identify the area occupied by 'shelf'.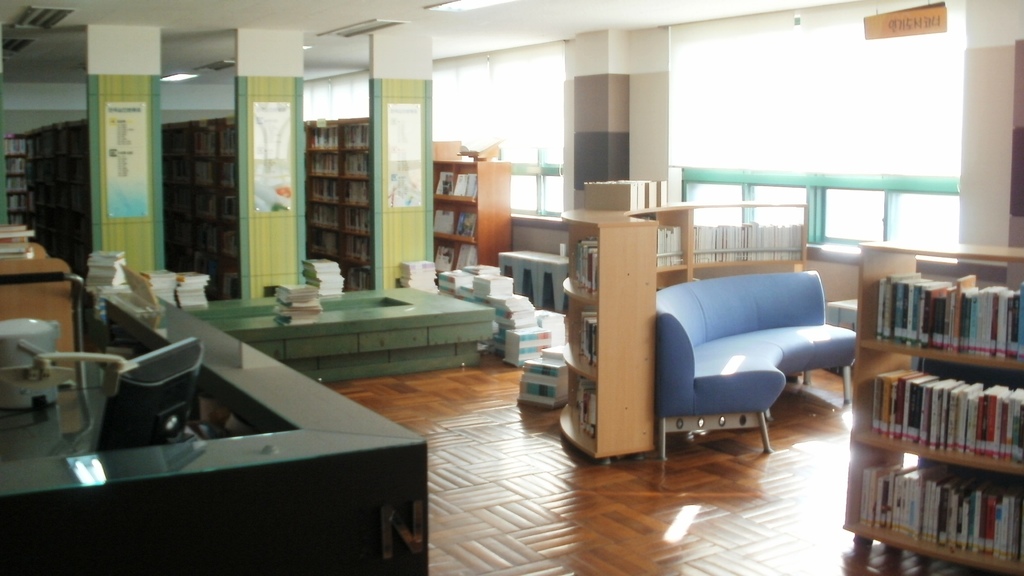
Area: pyautogui.locateOnScreen(299, 116, 374, 293).
